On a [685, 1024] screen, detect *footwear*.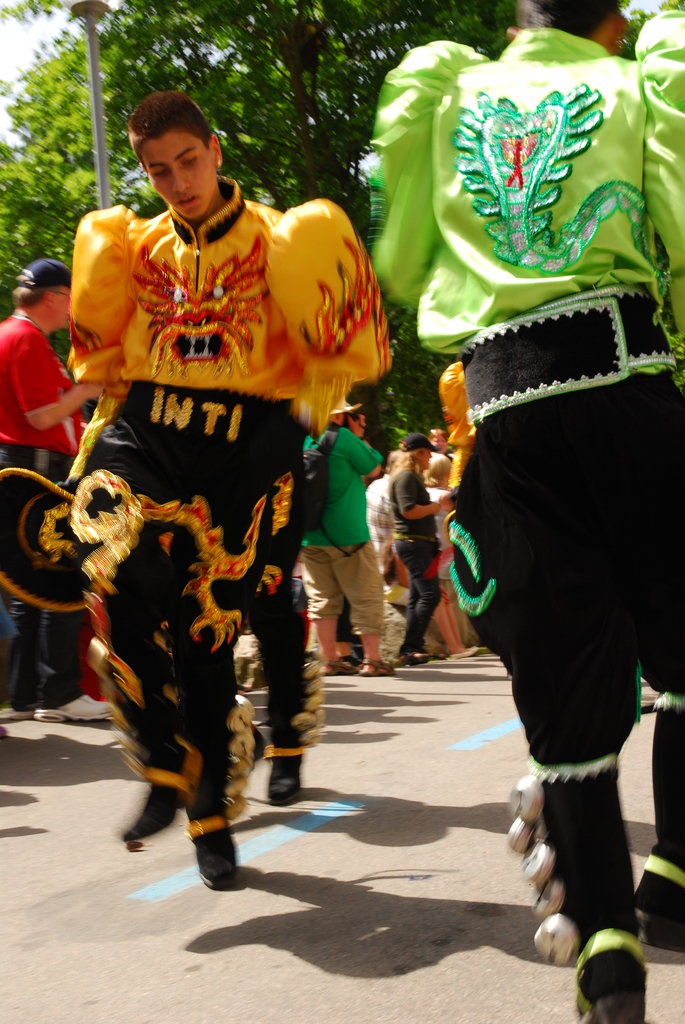
[626, 835, 684, 954].
